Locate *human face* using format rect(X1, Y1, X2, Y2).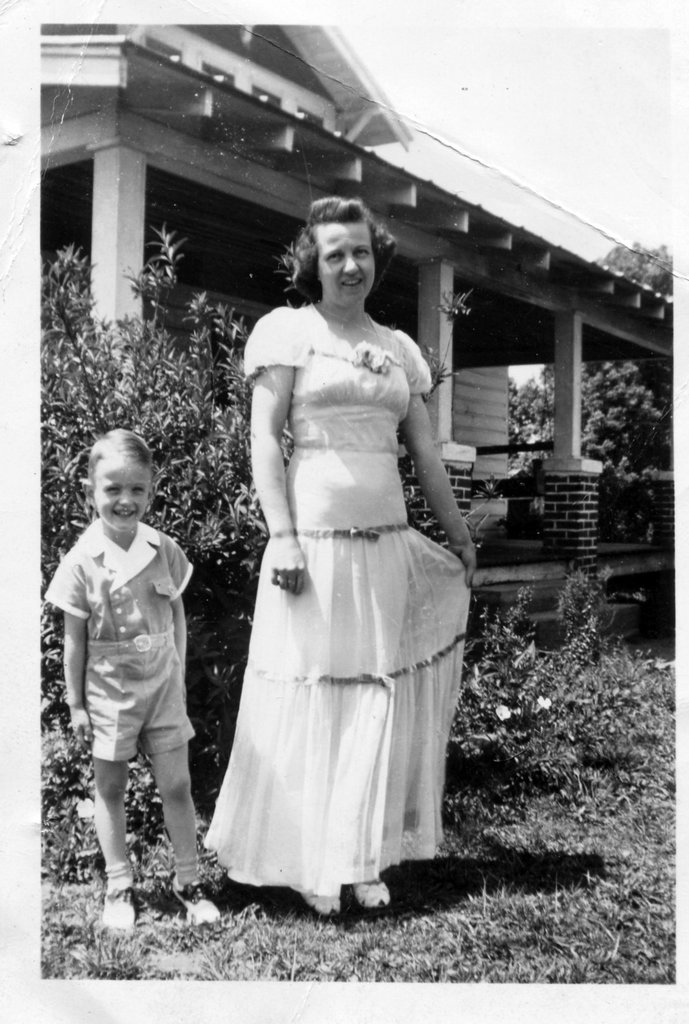
rect(92, 458, 148, 538).
